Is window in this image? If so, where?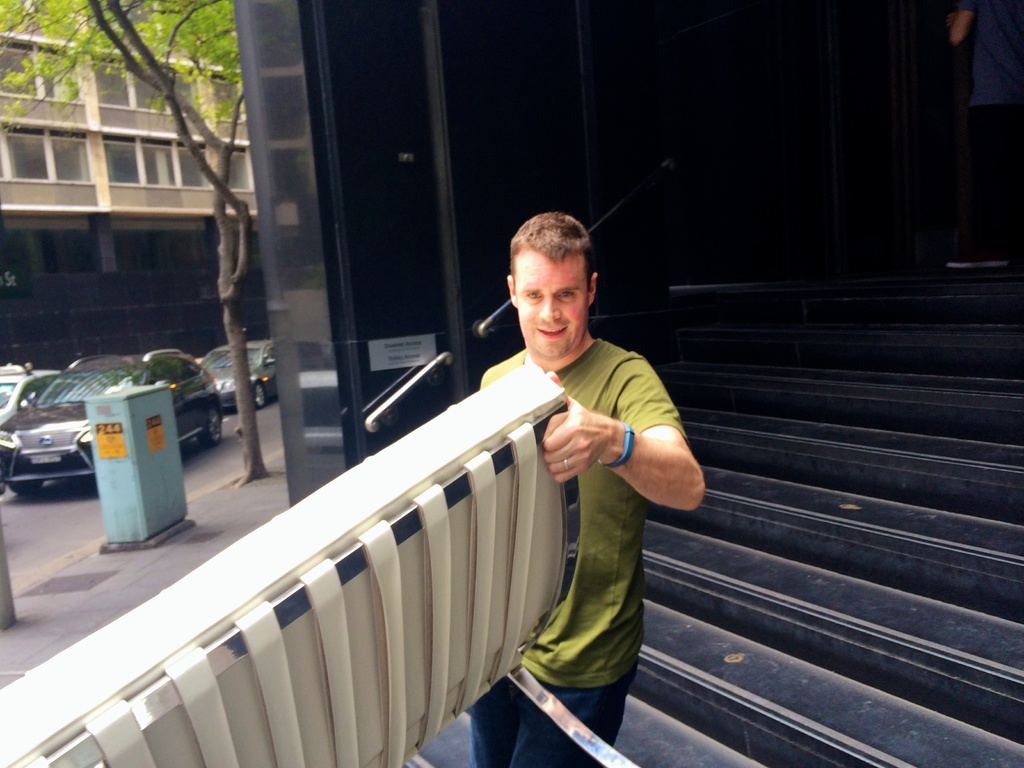
Yes, at select_region(102, 134, 207, 182).
